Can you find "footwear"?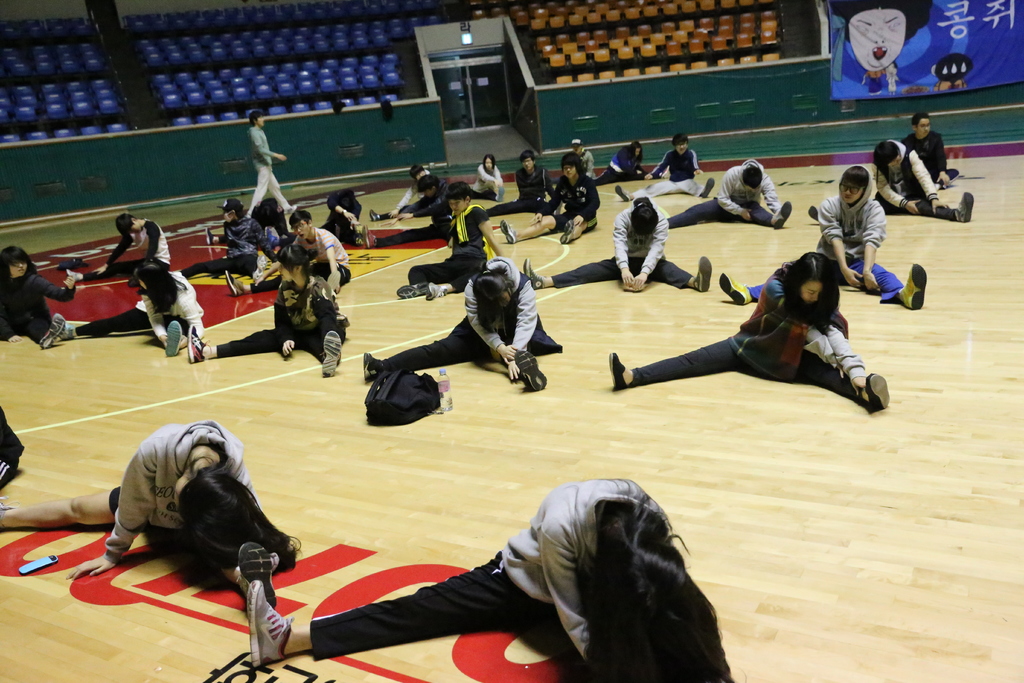
Yes, bounding box: <region>36, 315, 65, 349</region>.
